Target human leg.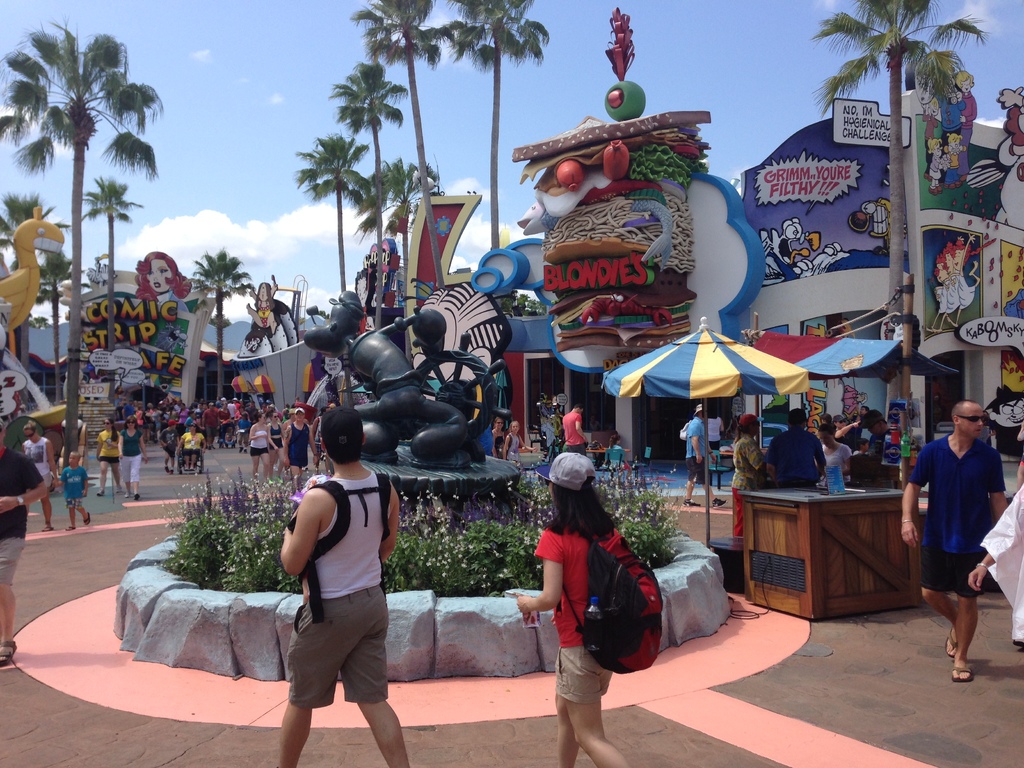
Target region: [277, 445, 285, 477].
